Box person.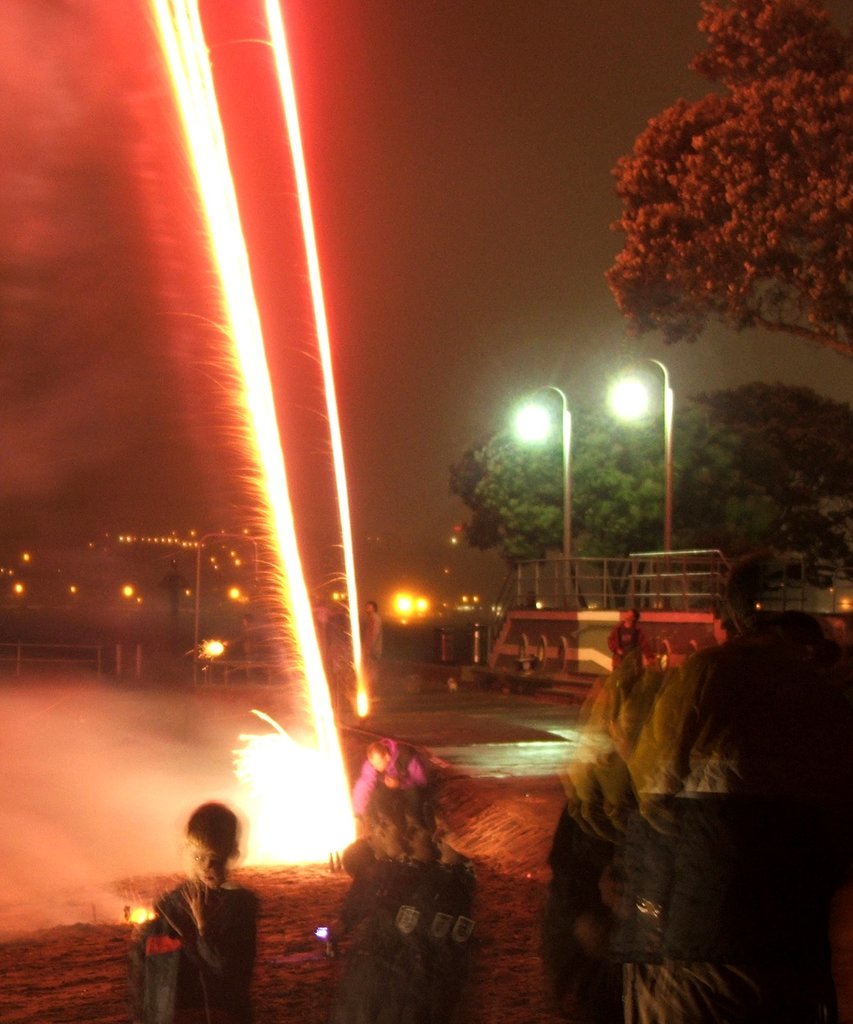
box(143, 792, 266, 1019).
